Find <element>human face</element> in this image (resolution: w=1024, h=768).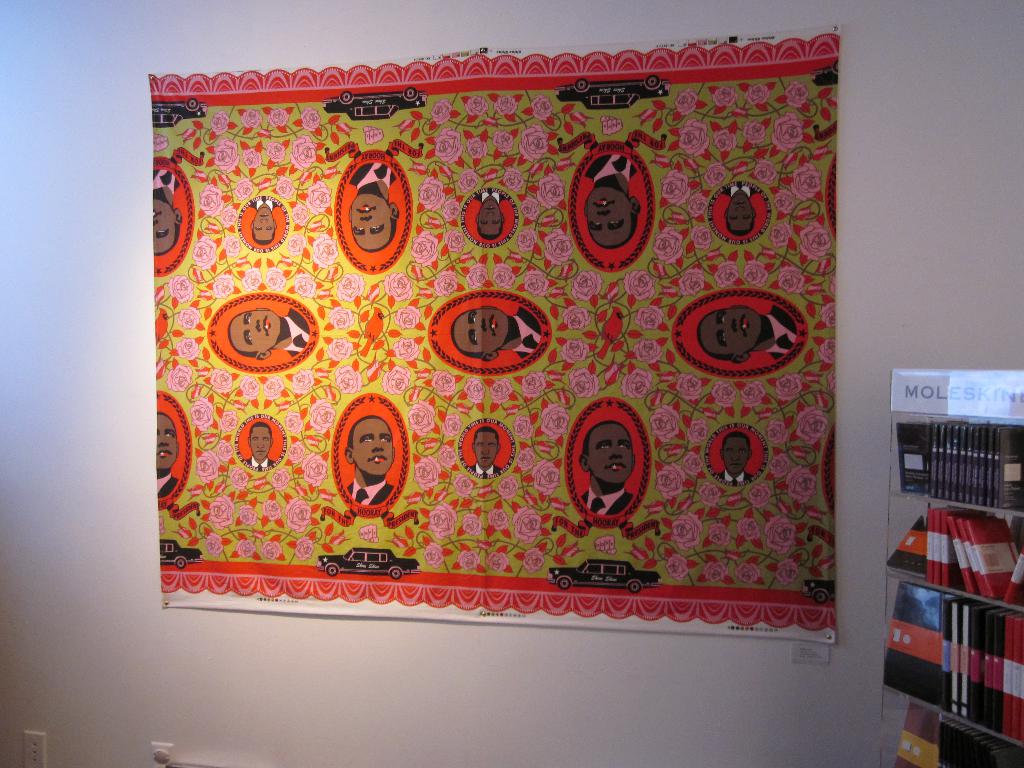
(left=351, top=193, right=389, bottom=249).
